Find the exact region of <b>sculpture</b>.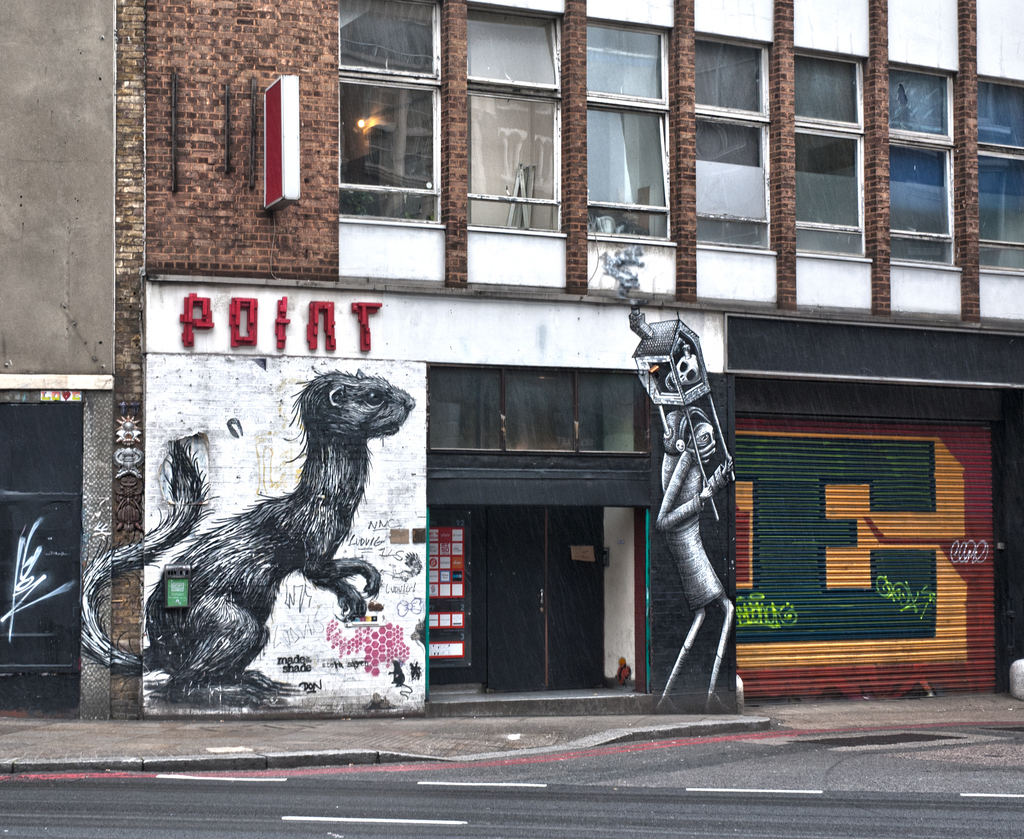
Exact region: left=590, top=244, right=739, bottom=534.
